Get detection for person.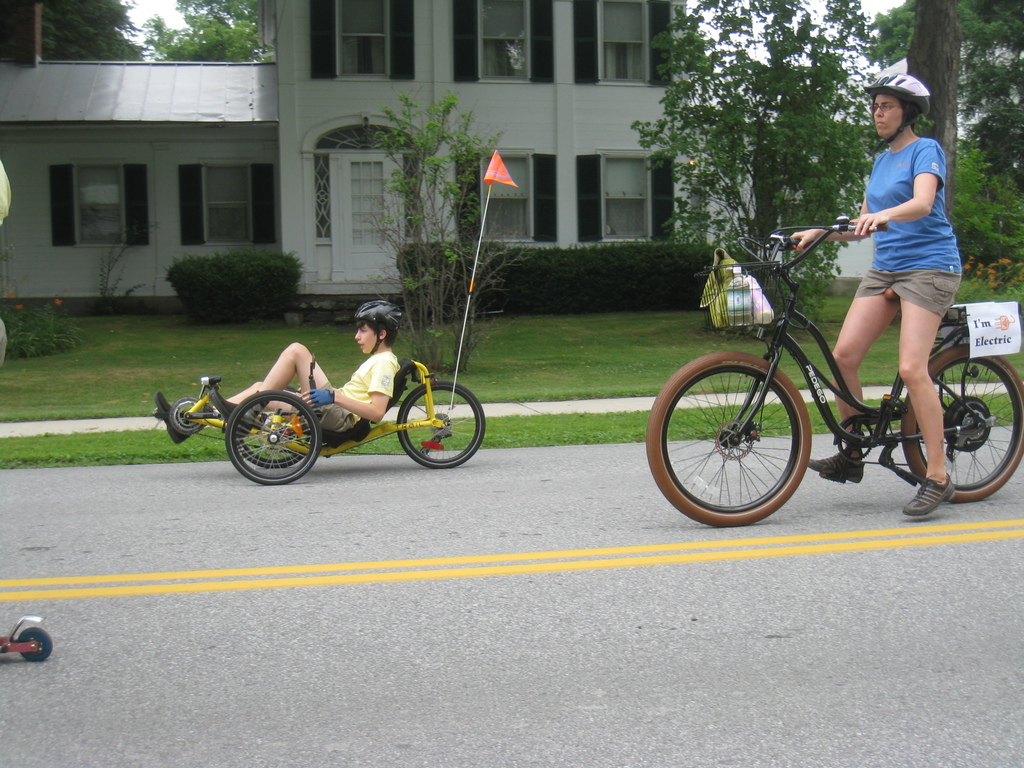
Detection: Rect(806, 106, 964, 468).
